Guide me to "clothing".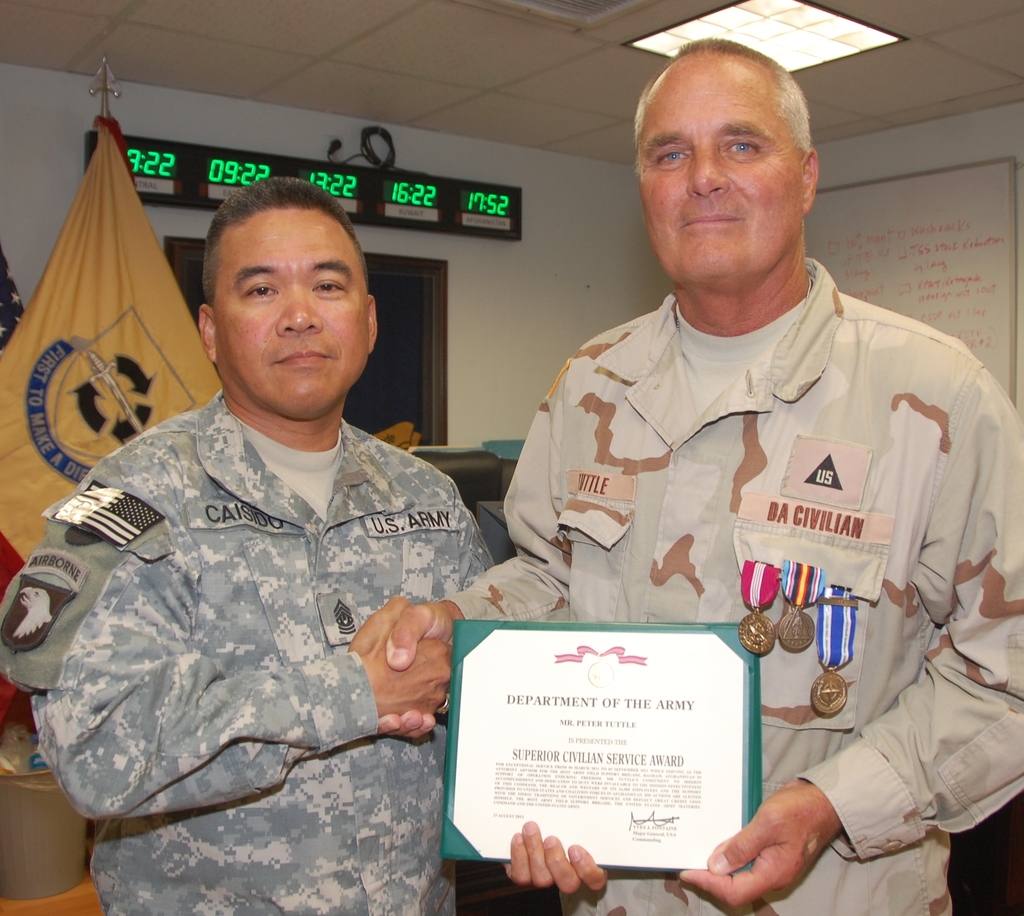
Guidance: l=443, t=249, r=1023, b=915.
